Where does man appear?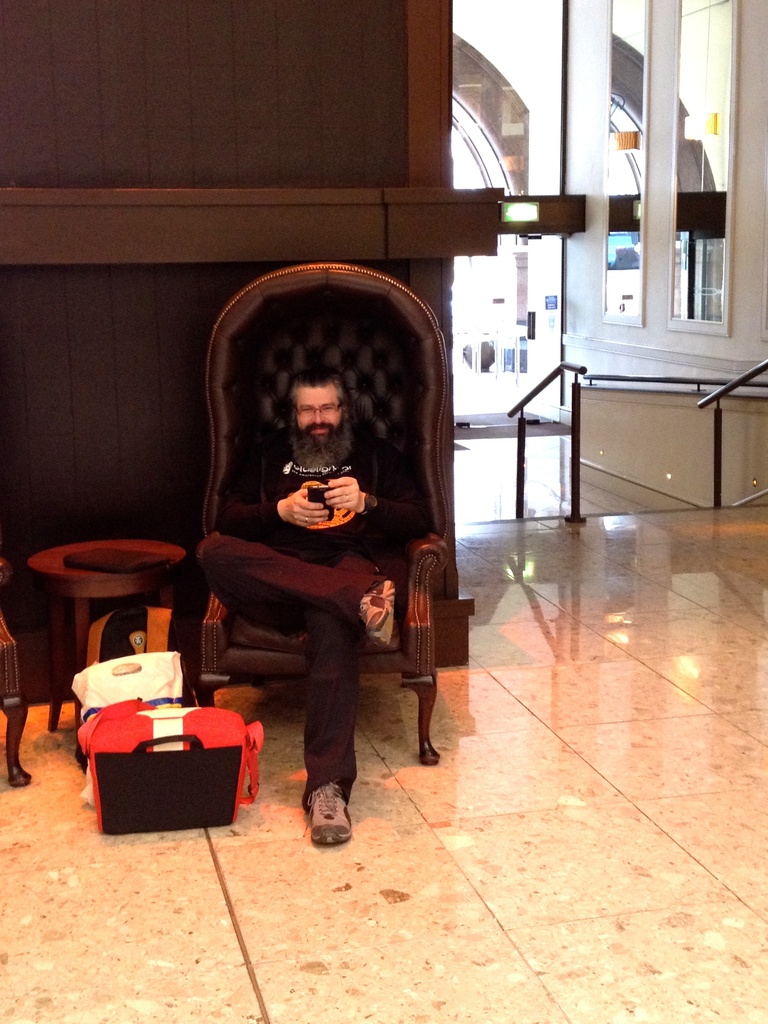
Appears at 187, 277, 448, 808.
